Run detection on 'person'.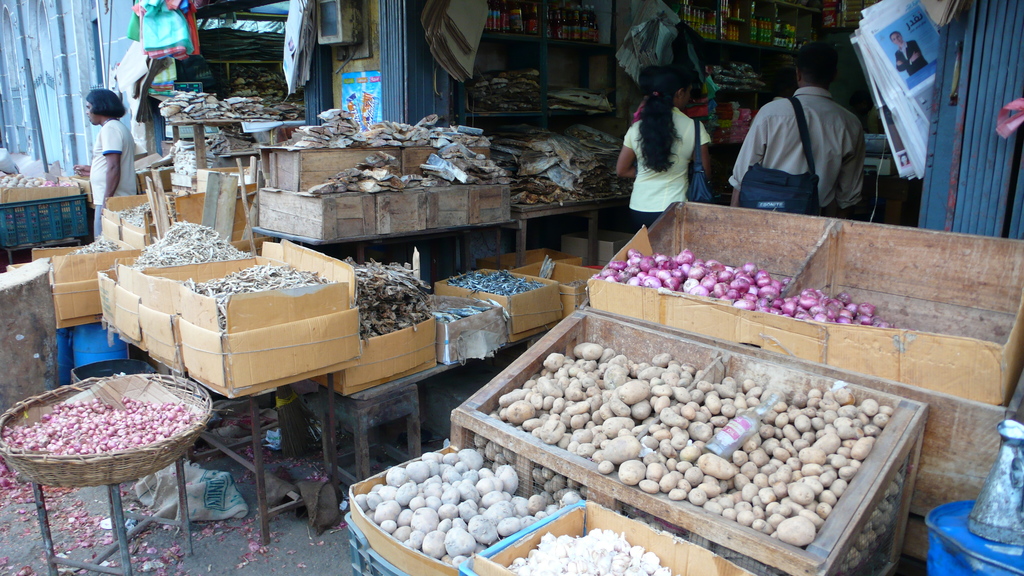
Result: x1=72, y1=86, x2=148, y2=246.
